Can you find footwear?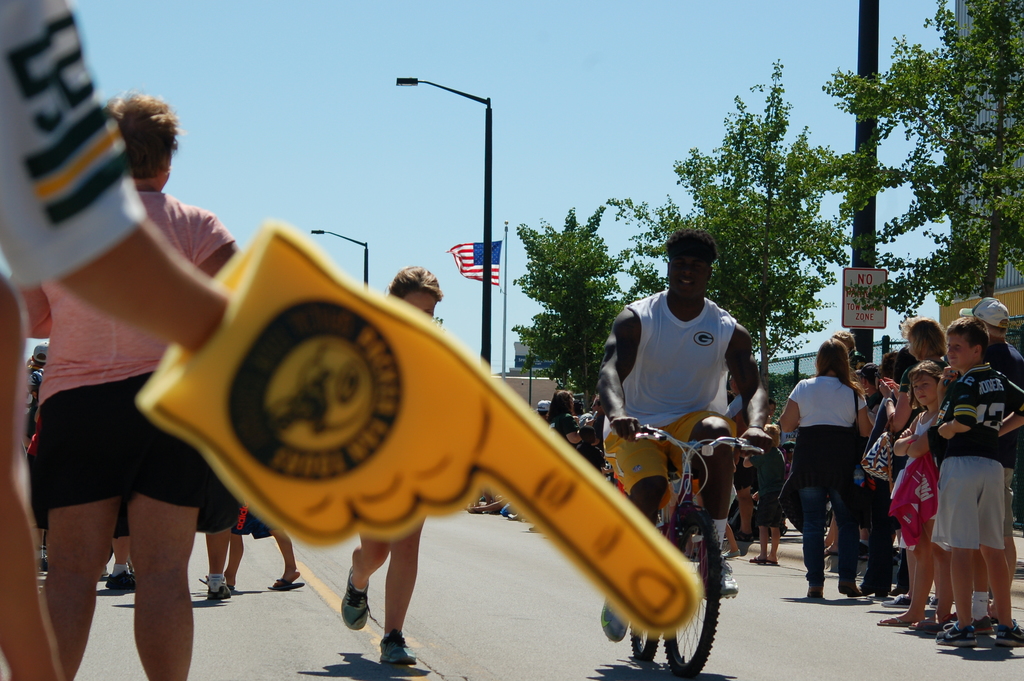
Yes, bounding box: bbox=[874, 610, 912, 623].
